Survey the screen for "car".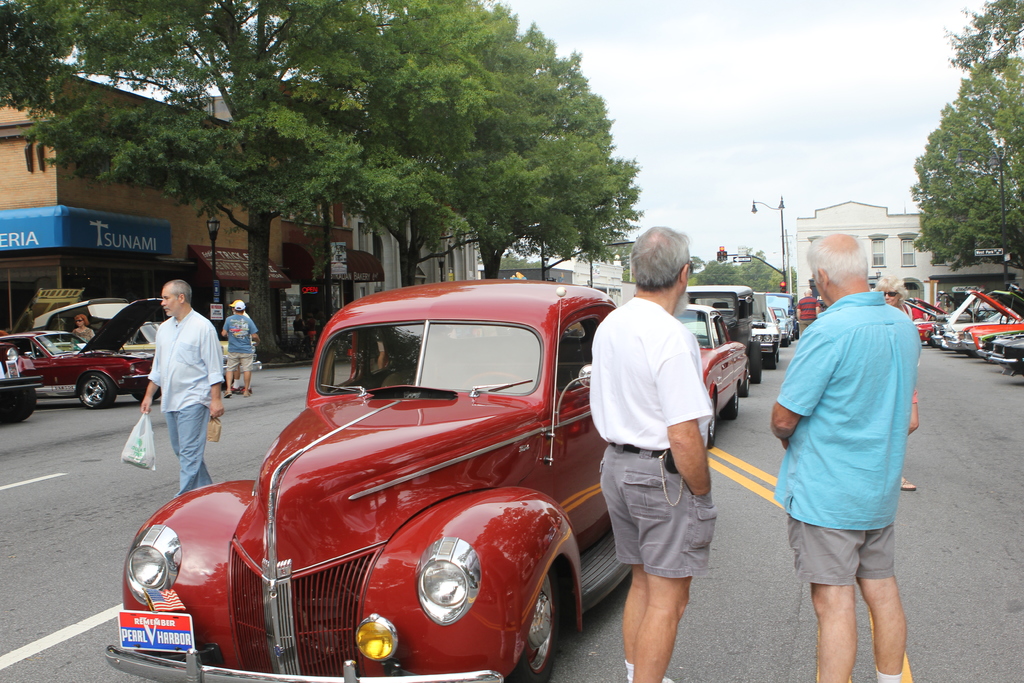
Survey found: (767,304,794,343).
